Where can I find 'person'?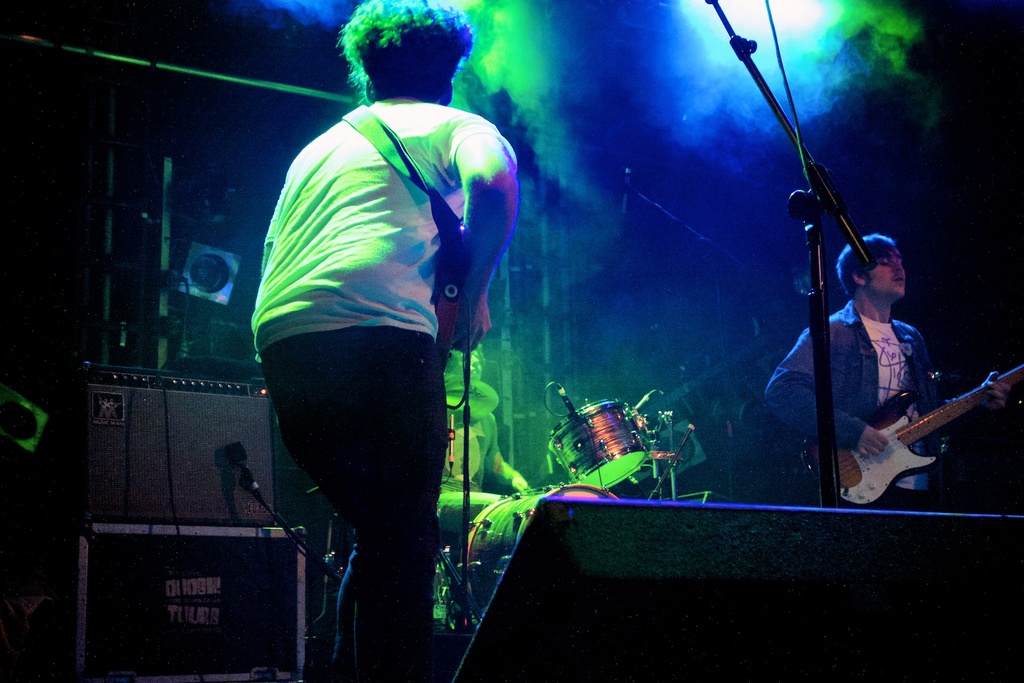
You can find it at [757, 224, 997, 515].
